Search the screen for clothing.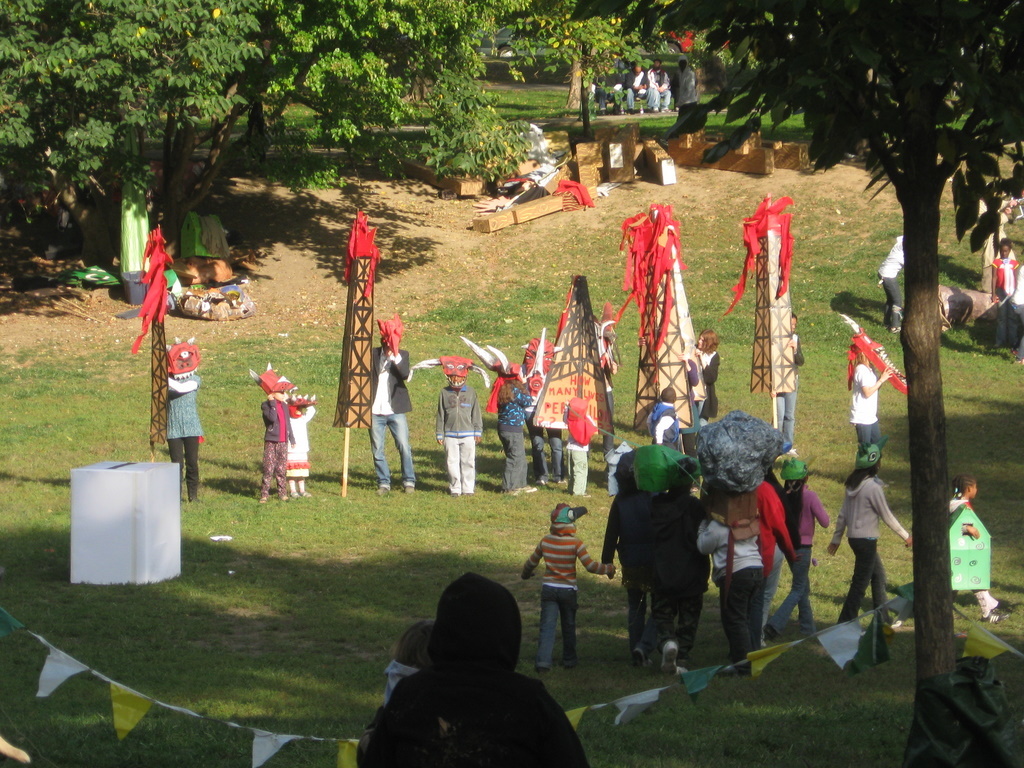
Found at <bbox>742, 473, 806, 632</bbox>.
